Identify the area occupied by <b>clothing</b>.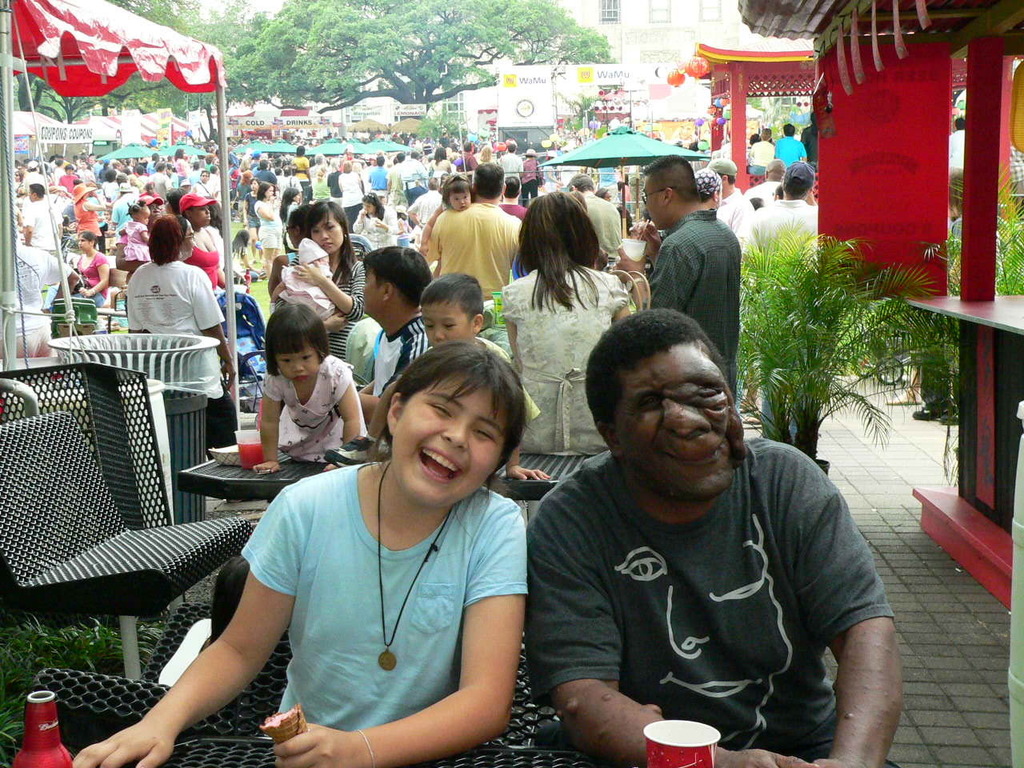
Area: BBox(281, 258, 353, 350).
